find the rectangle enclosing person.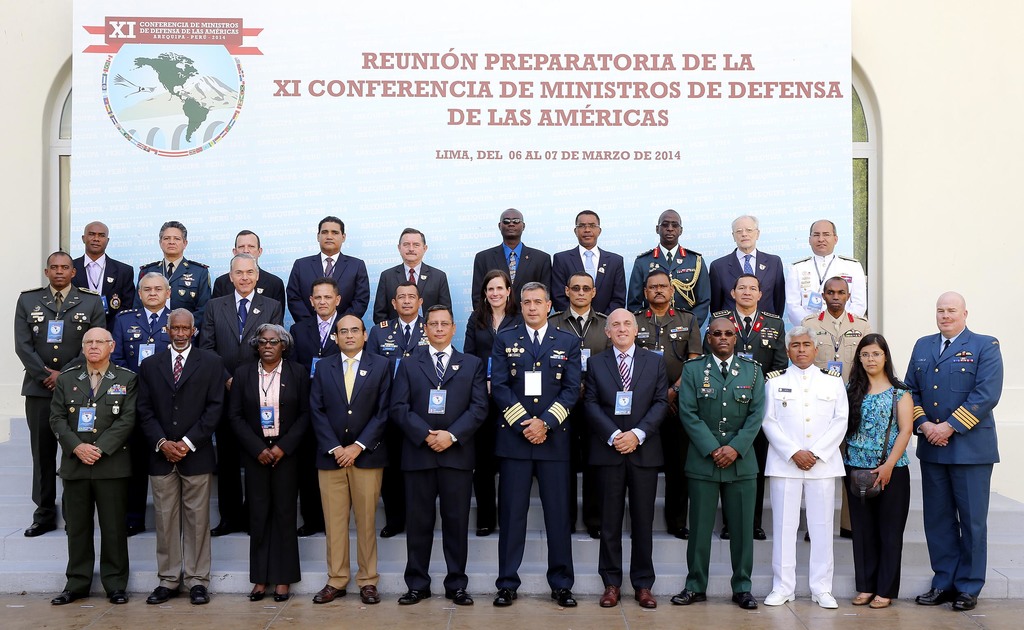
550, 209, 627, 317.
